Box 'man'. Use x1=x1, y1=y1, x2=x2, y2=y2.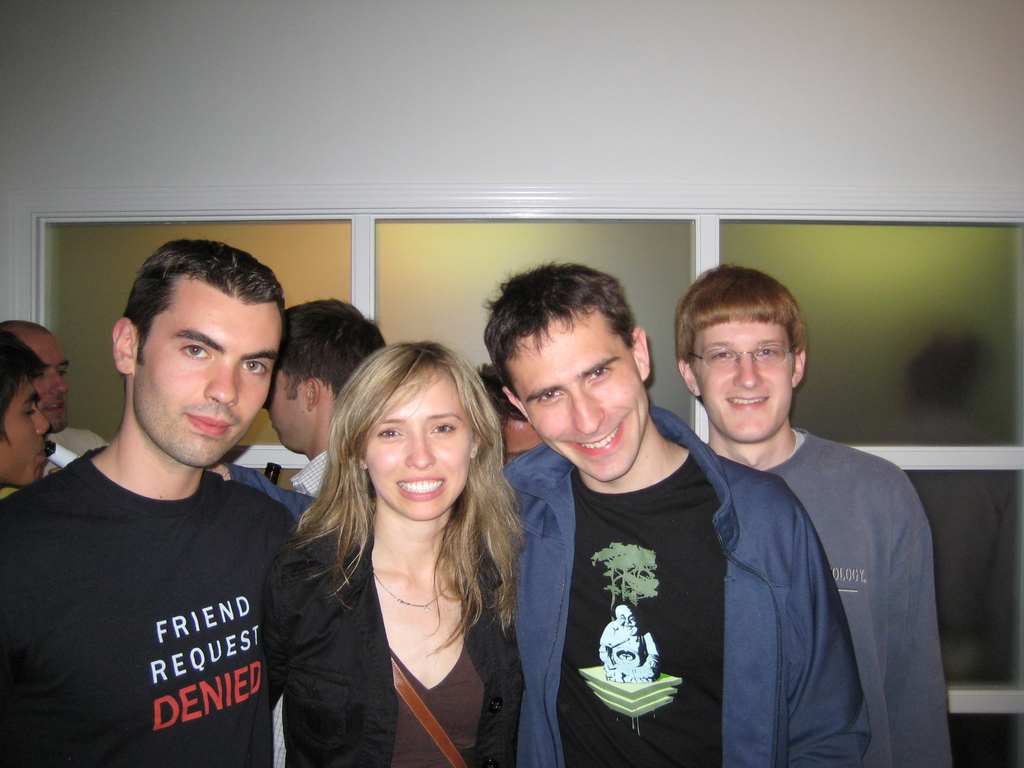
x1=664, y1=257, x2=943, y2=767.
